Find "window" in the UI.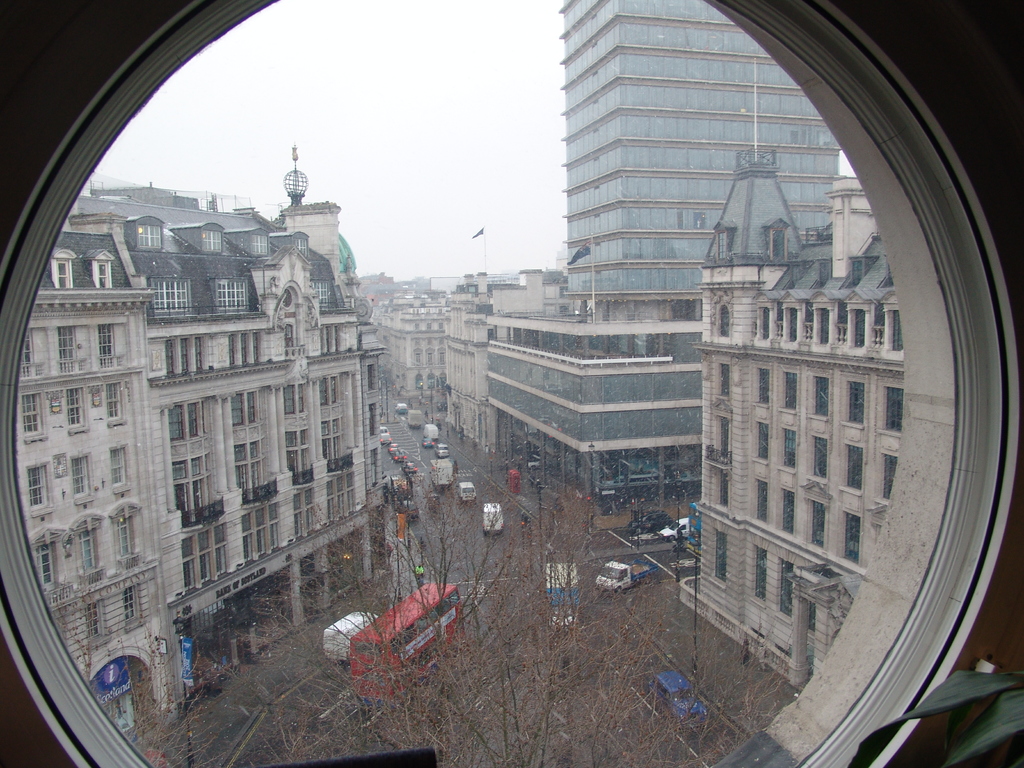
UI element at [x1=30, y1=467, x2=46, y2=505].
